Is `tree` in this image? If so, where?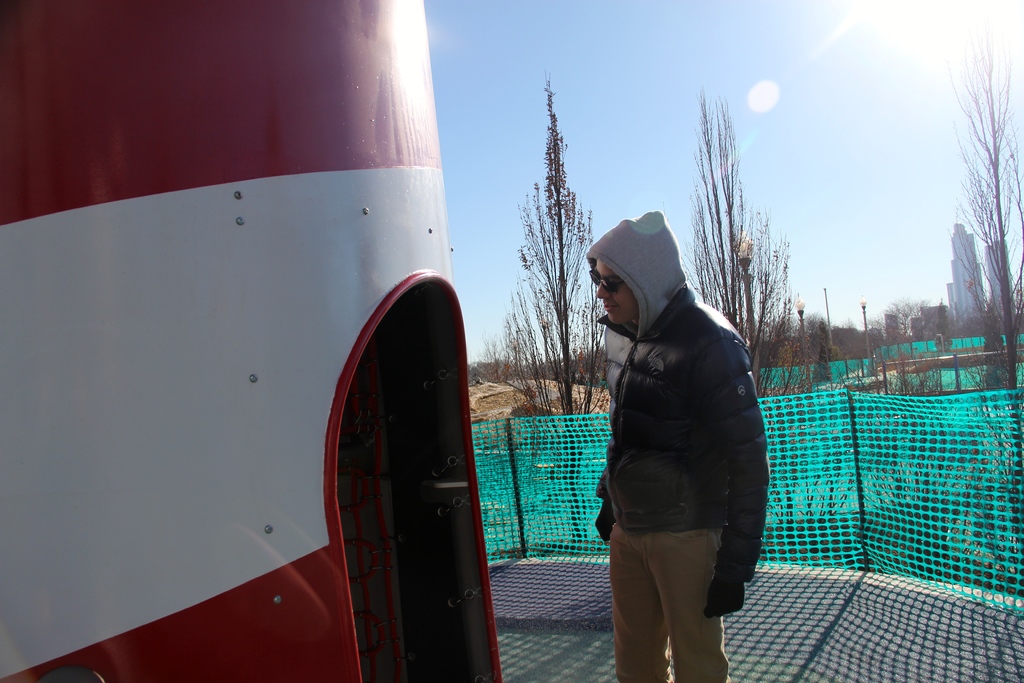
Yes, at {"x1": 934, "y1": 10, "x2": 1020, "y2": 415}.
